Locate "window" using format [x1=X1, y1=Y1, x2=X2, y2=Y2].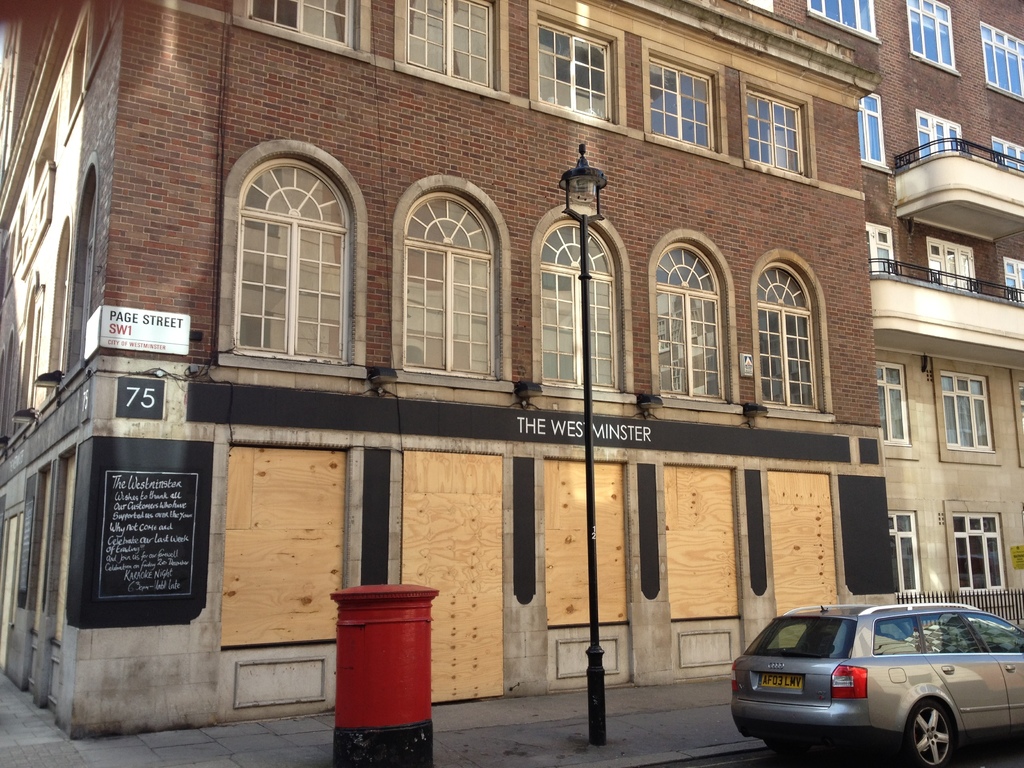
[x1=248, y1=0, x2=355, y2=46].
